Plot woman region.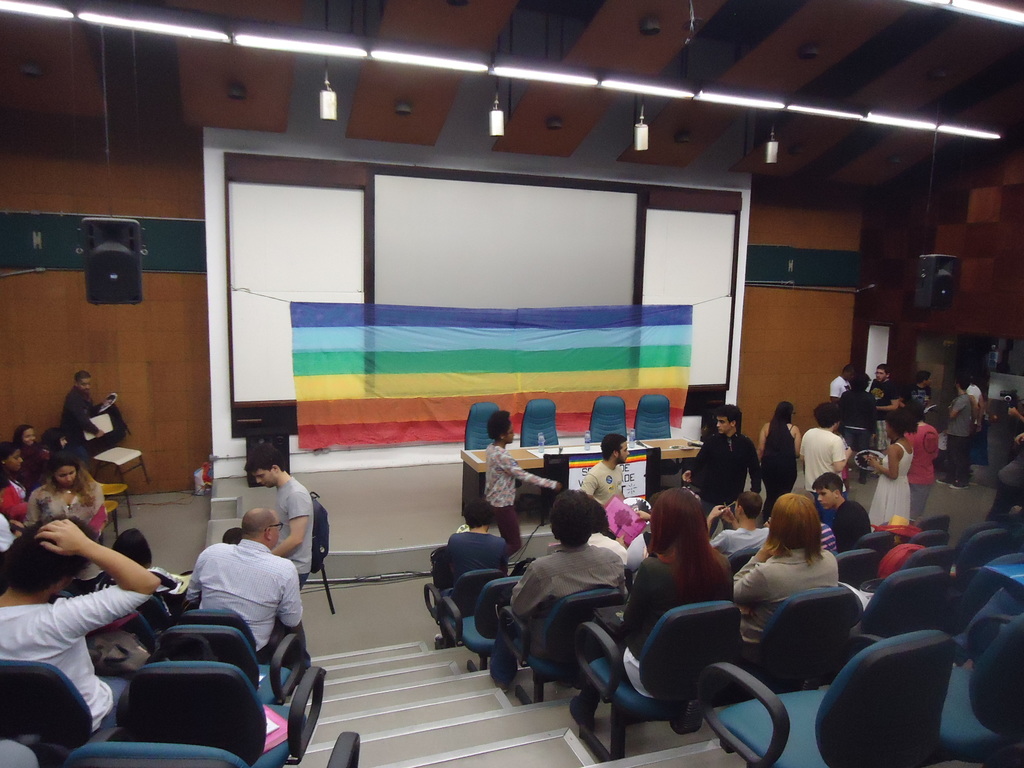
Plotted at (left=758, top=400, right=801, bottom=514).
